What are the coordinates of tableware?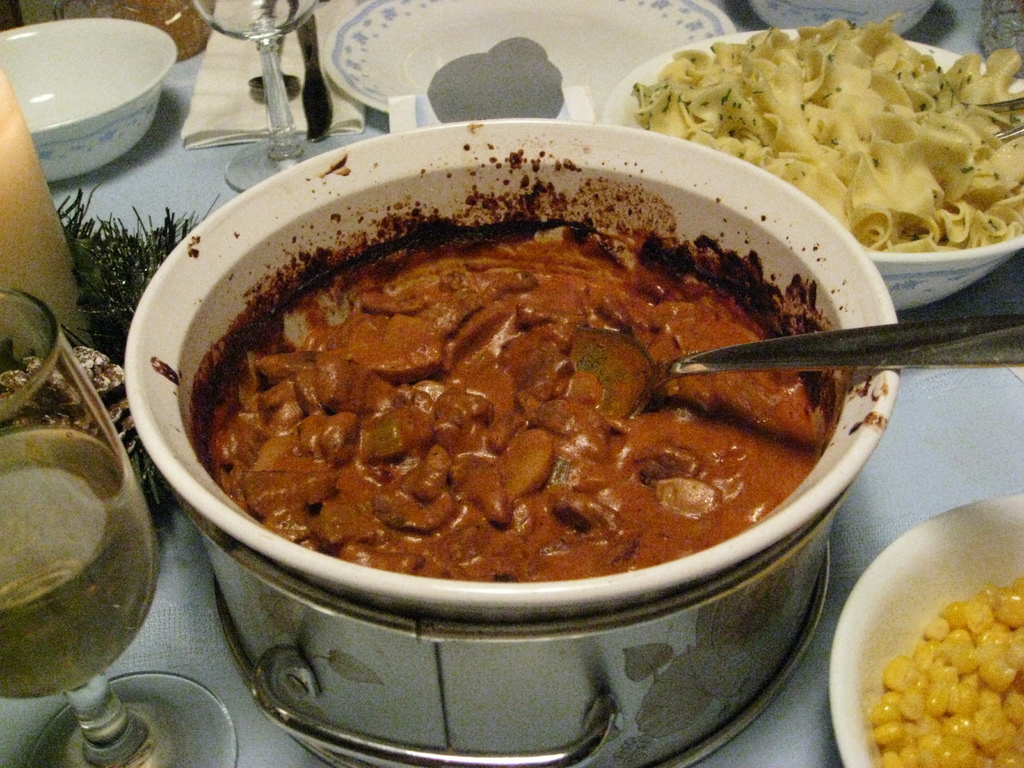
x1=603 y1=26 x2=1023 y2=315.
